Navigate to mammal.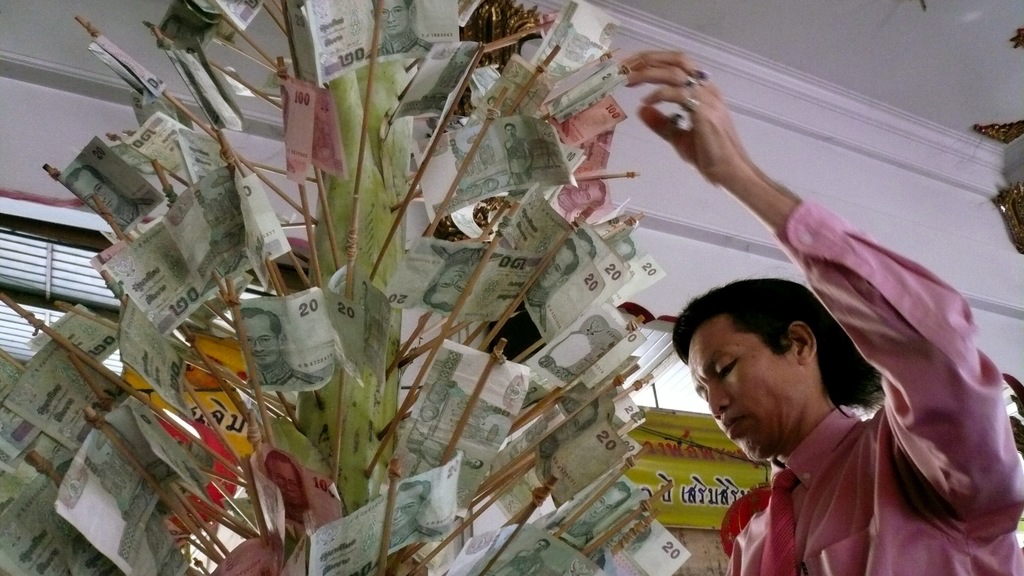
Navigation target: left=419, top=435, right=484, bottom=469.
